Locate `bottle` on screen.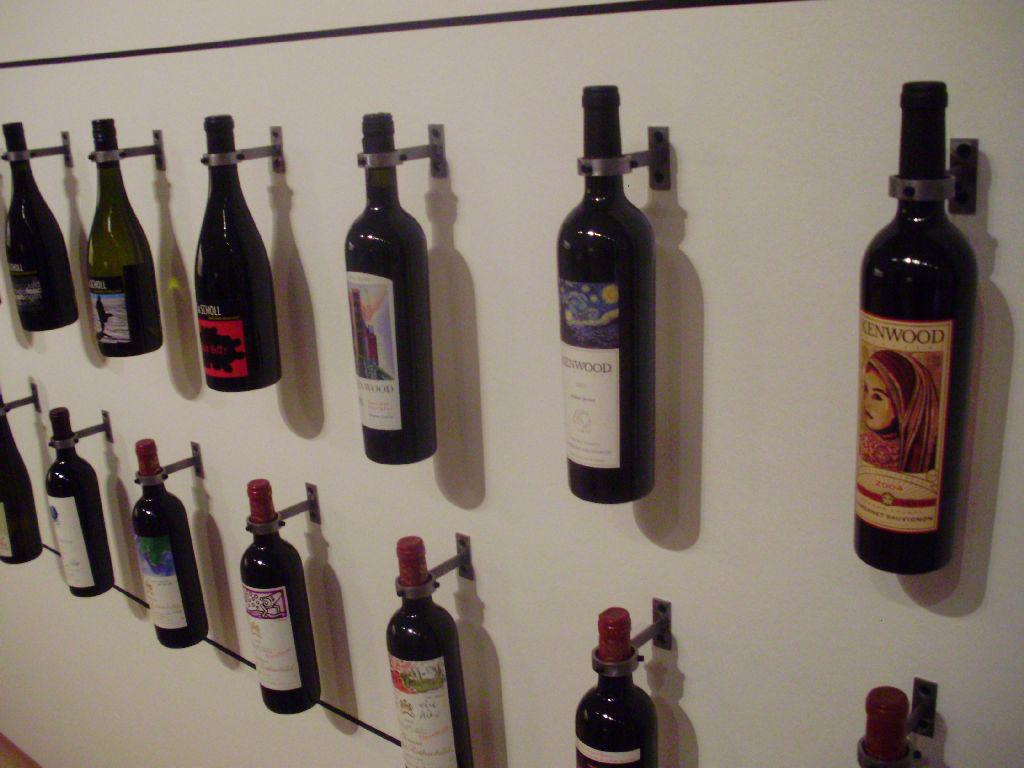
On screen at <region>556, 83, 654, 502</region>.
